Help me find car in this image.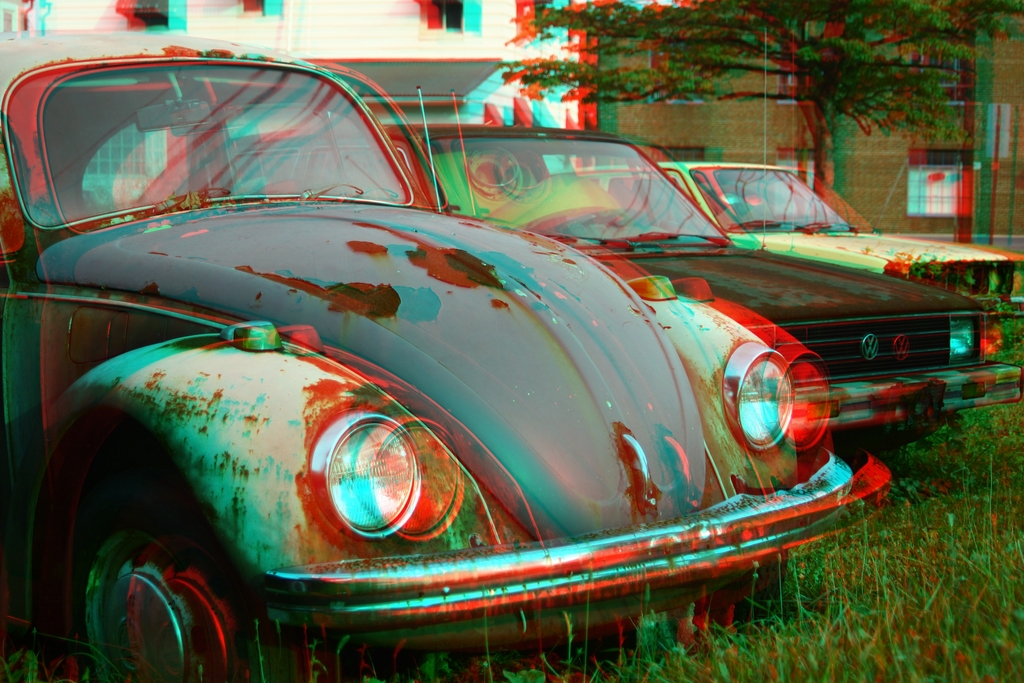
Found it: locate(528, 159, 1023, 322).
